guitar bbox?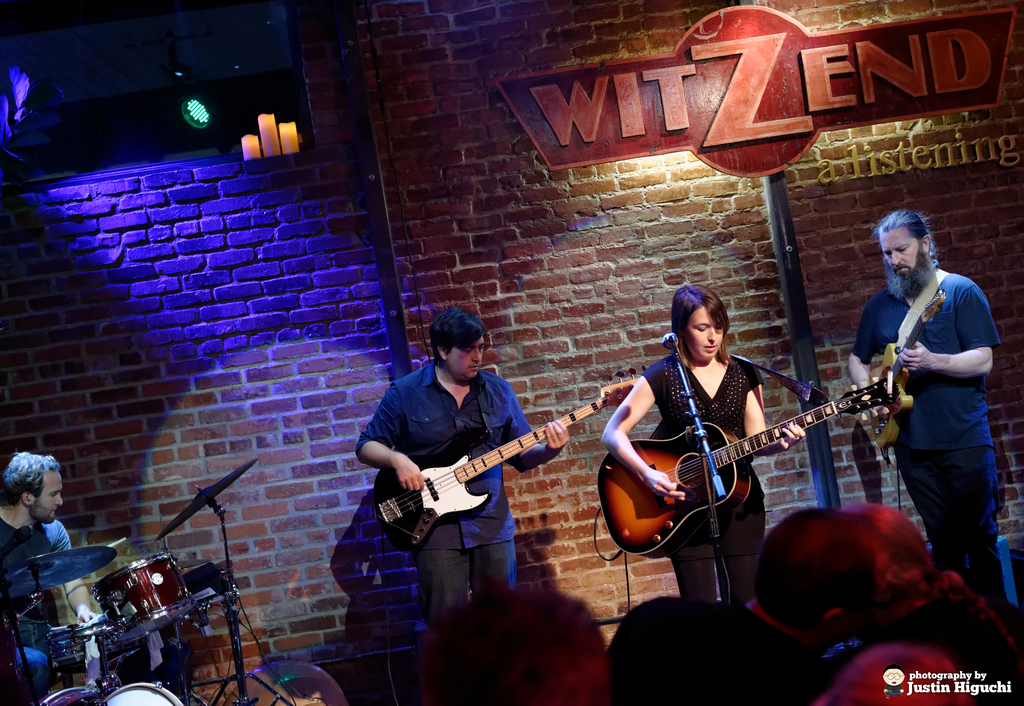
{"left": 598, "top": 371, "right": 904, "bottom": 555}
